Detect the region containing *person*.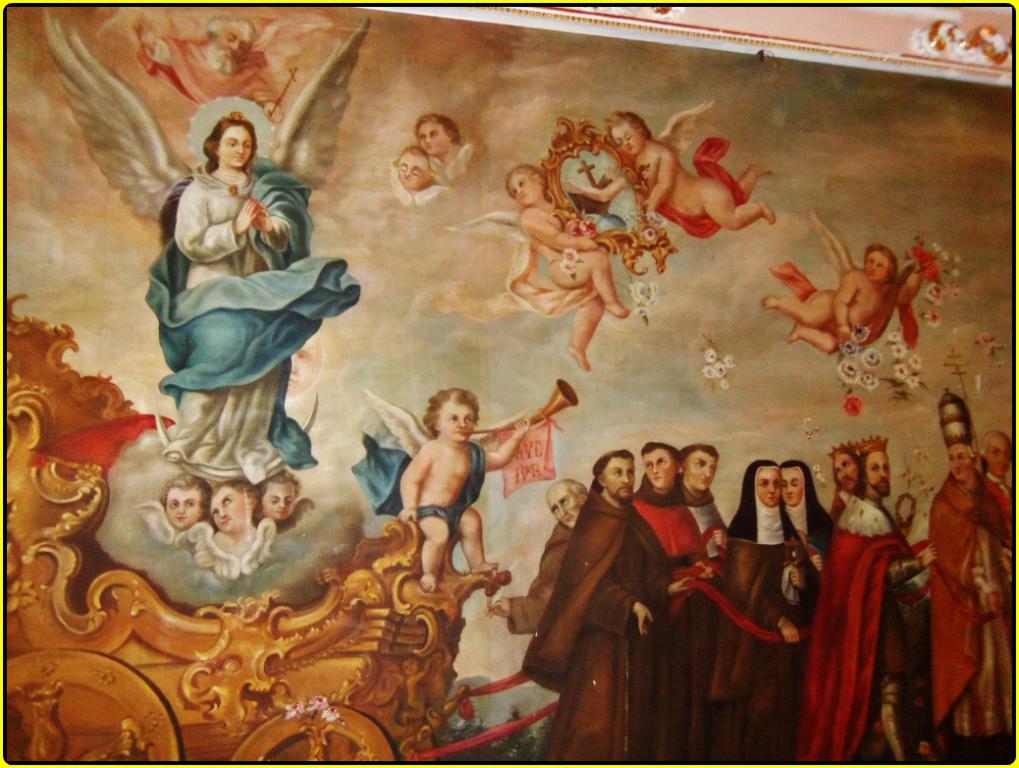
[928, 446, 1018, 748].
